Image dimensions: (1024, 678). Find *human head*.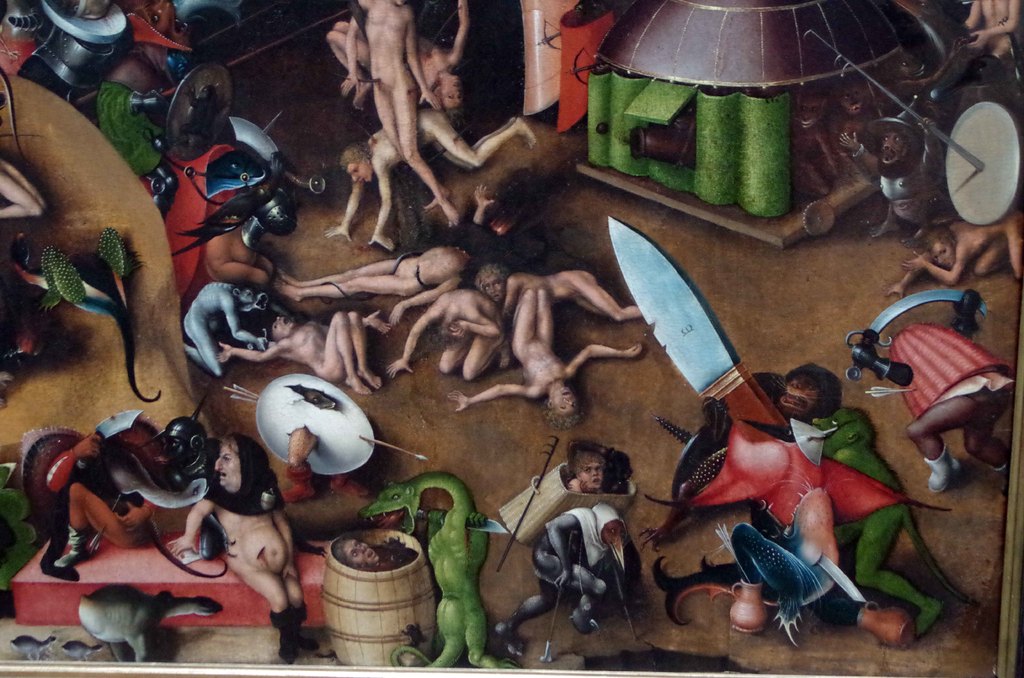
x1=550, y1=382, x2=582, y2=429.
